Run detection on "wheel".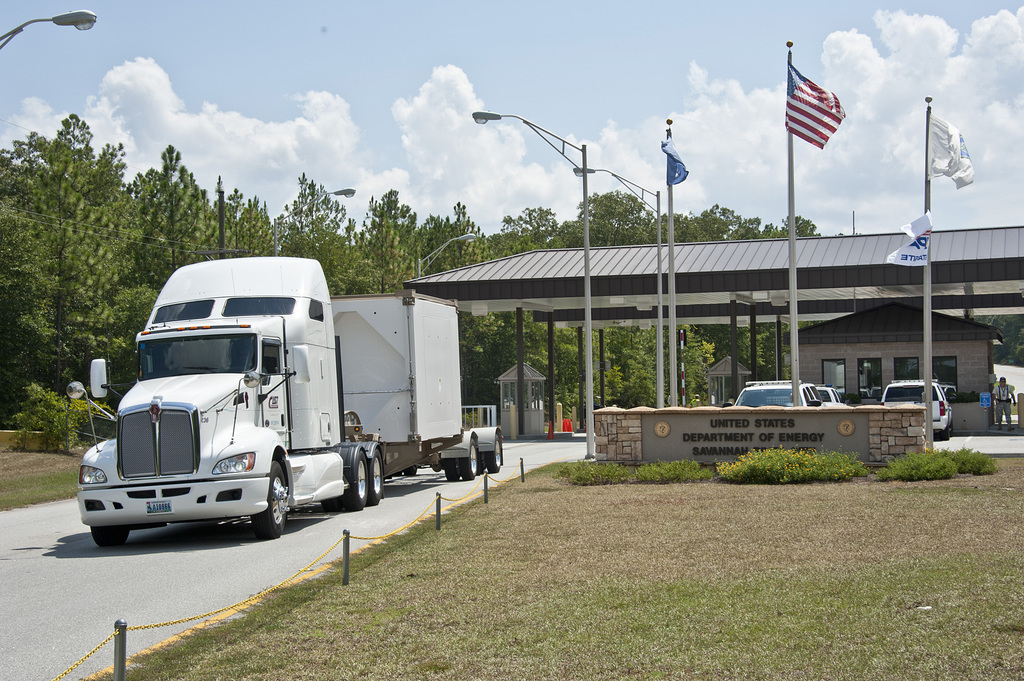
Result: locate(349, 452, 369, 511).
